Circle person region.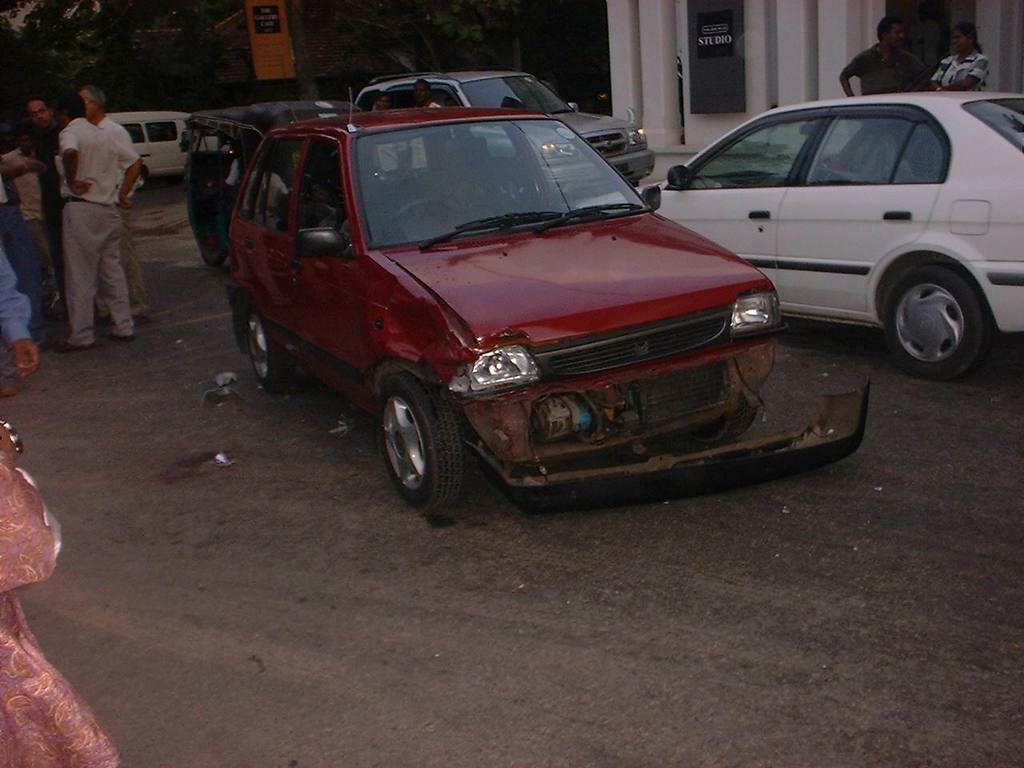
Region: x1=0, y1=230, x2=50, y2=378.
